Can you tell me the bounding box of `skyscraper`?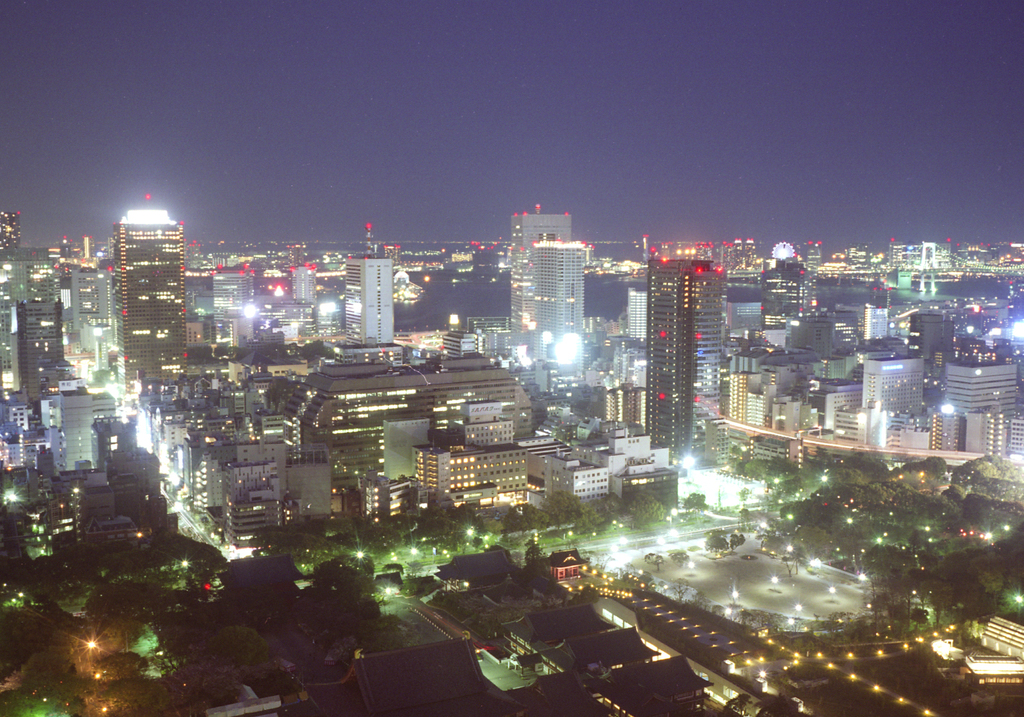
{"x1": 0, "y1": 215, "x2": 24, "y2": 242}.
